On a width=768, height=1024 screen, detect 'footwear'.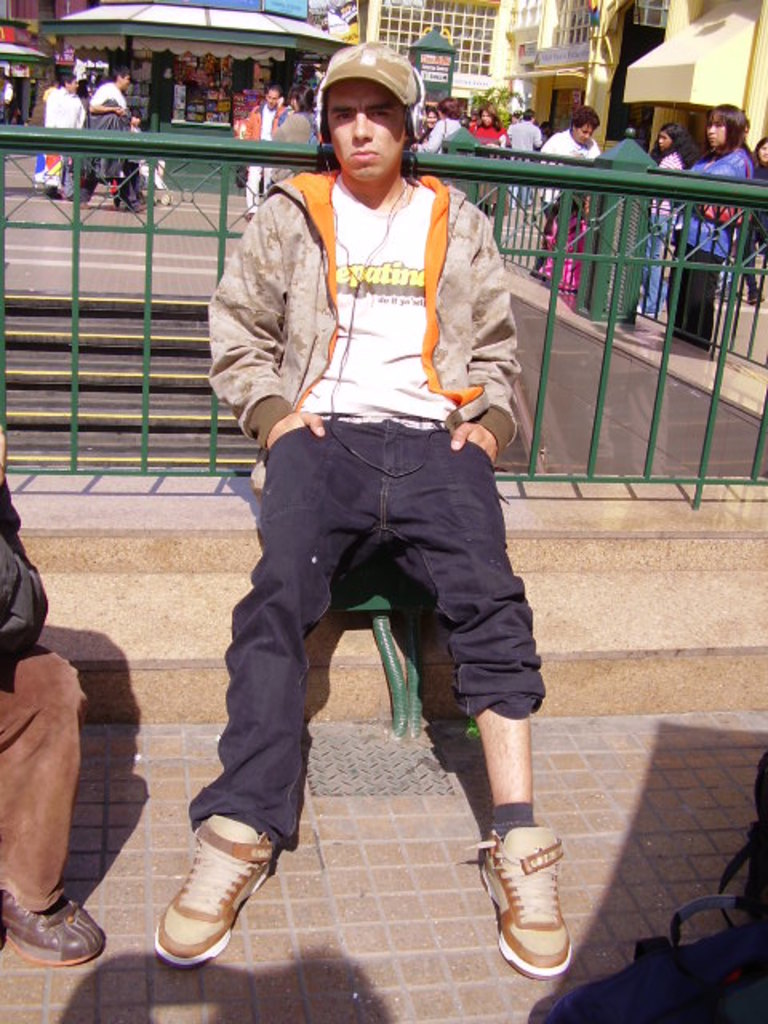
504:826:573:981.
